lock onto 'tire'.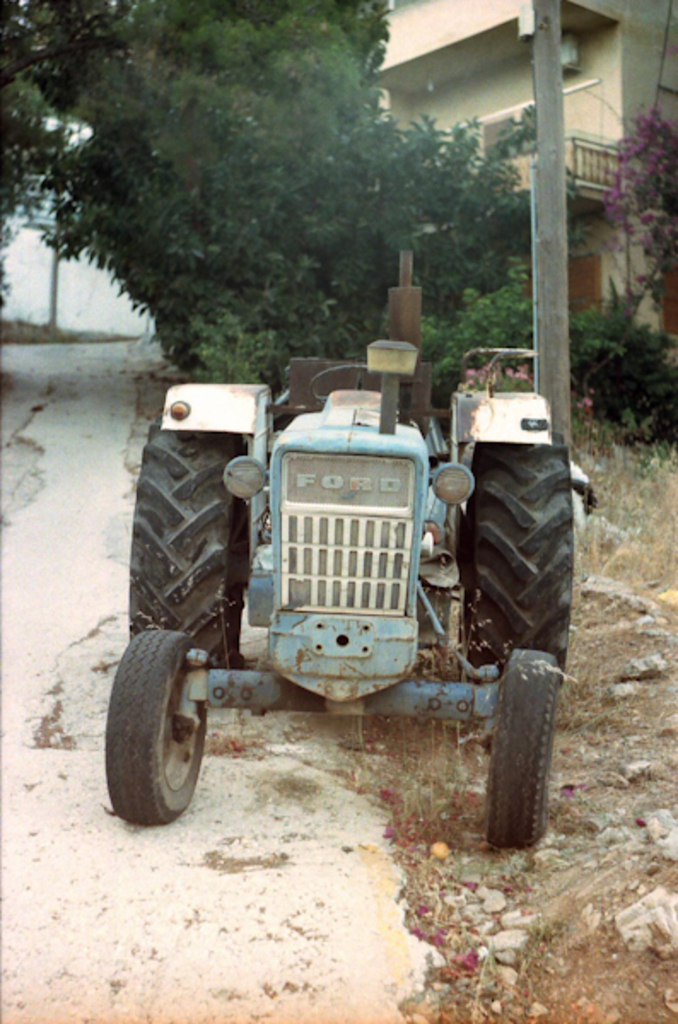
Locked: region(104, 616, 217, 817).
